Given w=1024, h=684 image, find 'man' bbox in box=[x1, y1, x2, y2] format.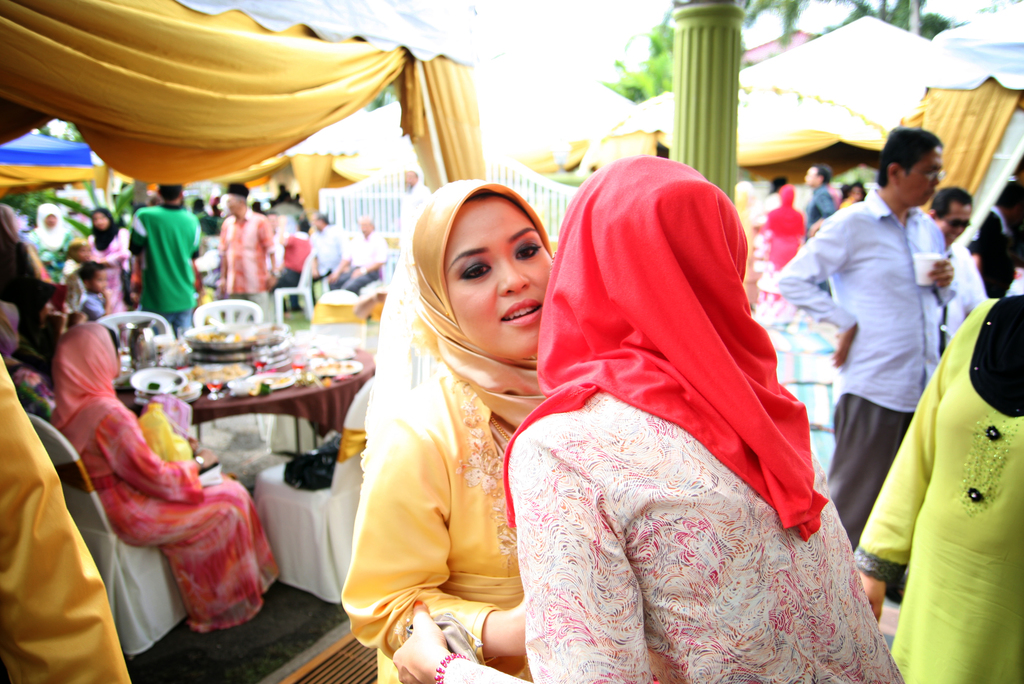
box=[218, 183, 281, 318].
